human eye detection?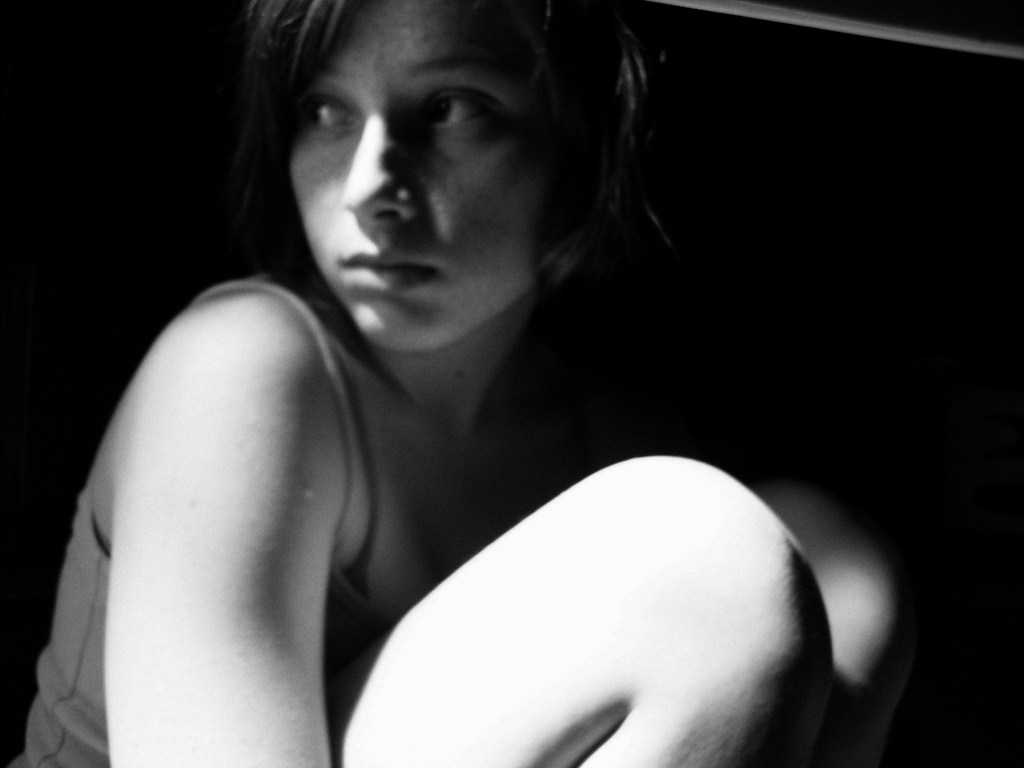
Rect(399, 68, 520, 136)
